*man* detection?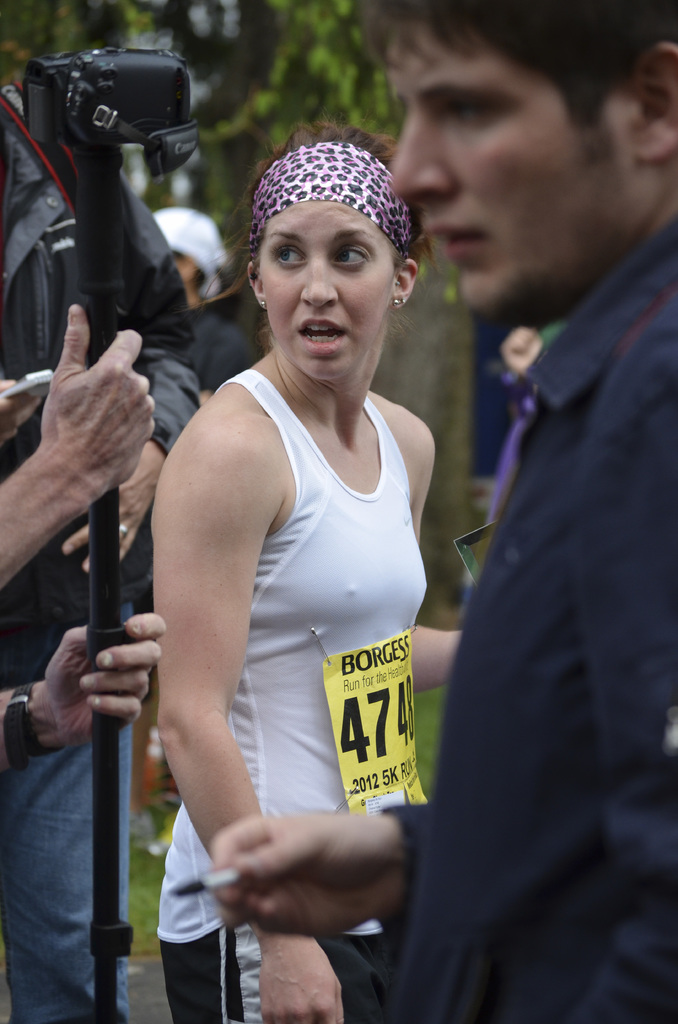
x1=0, y1=173, x2=195, y2=1023
